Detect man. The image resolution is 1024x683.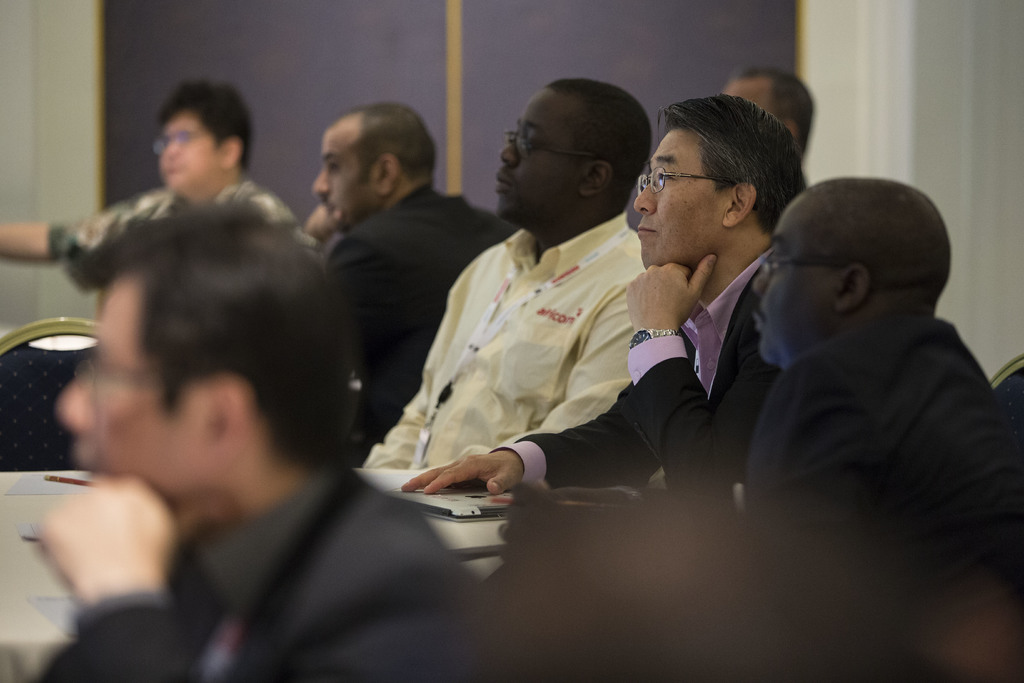
383,94,819,509.
